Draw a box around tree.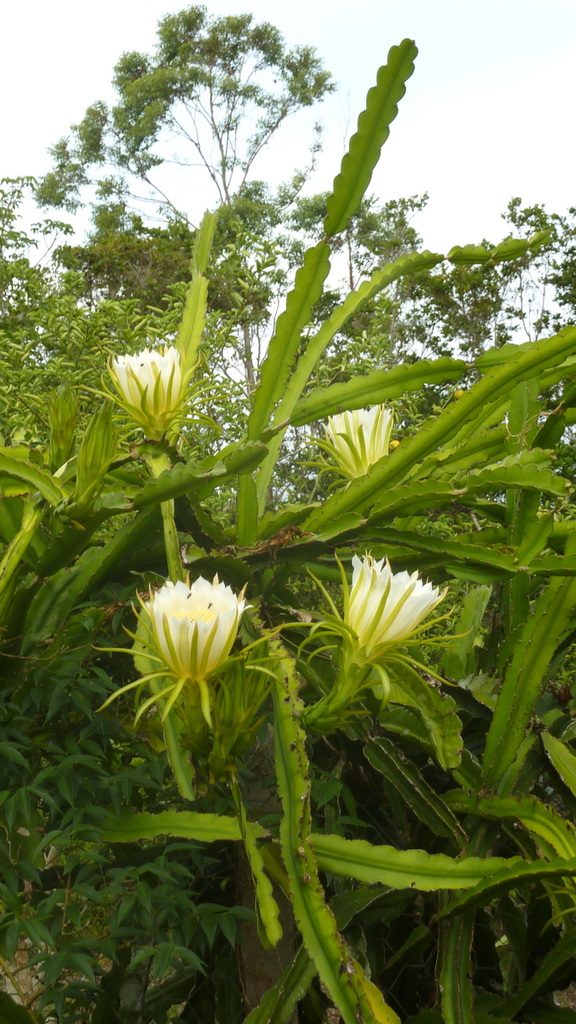
18 0 333 401.
